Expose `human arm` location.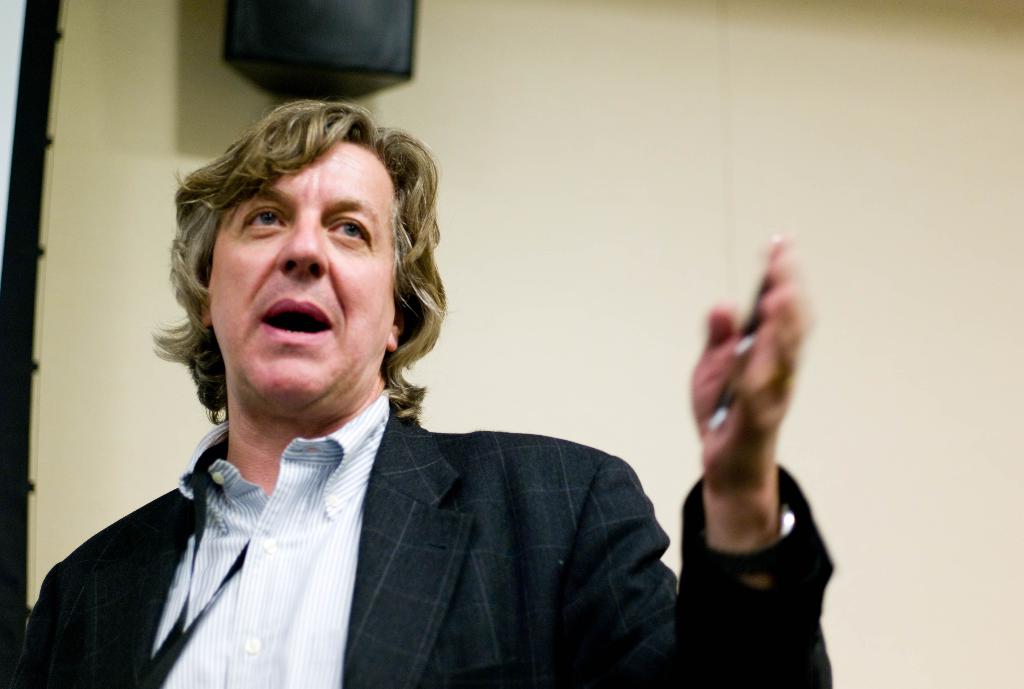
Exposed at bbox(644, 246, 847, 688).
